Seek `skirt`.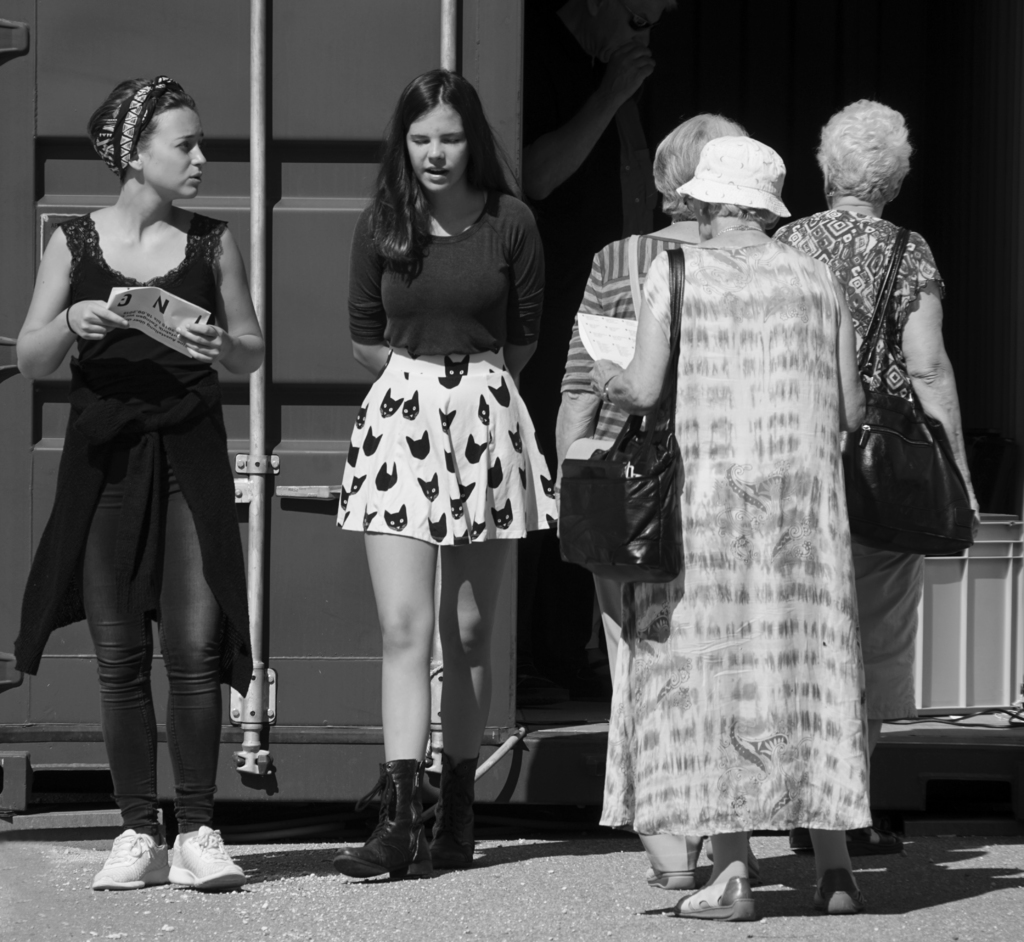
{"x1": 332, "y1": 347, "x2": 560, "y2": 551}.
